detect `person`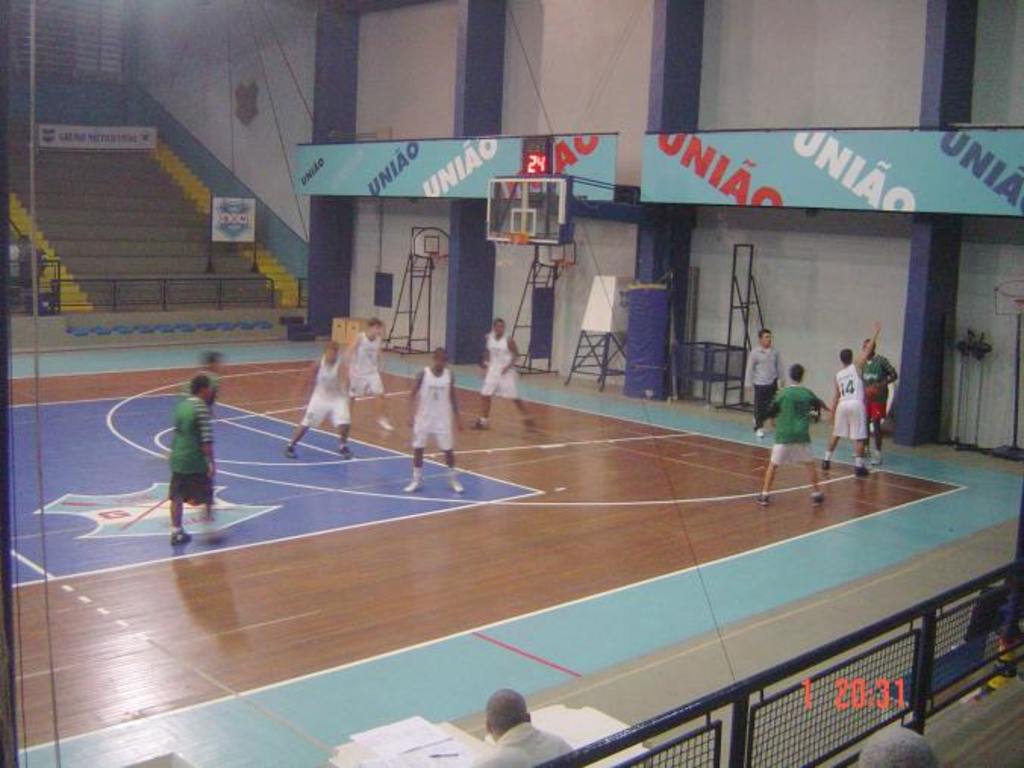
745, 368, 821, 503
